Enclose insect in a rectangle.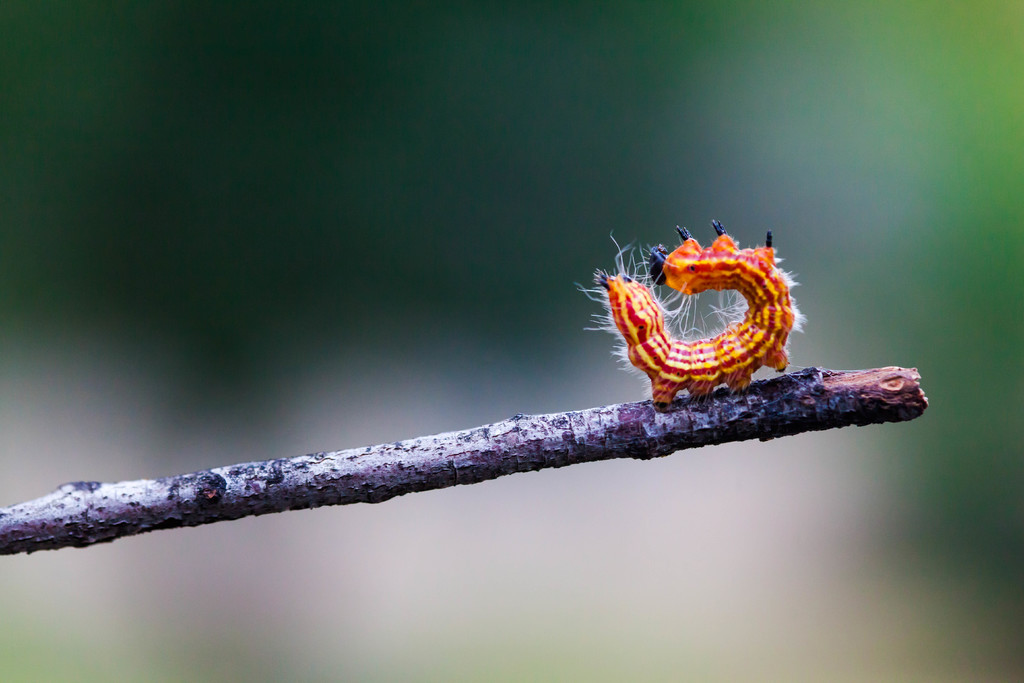
[left=573, top=220, right=806, bottom=403].
